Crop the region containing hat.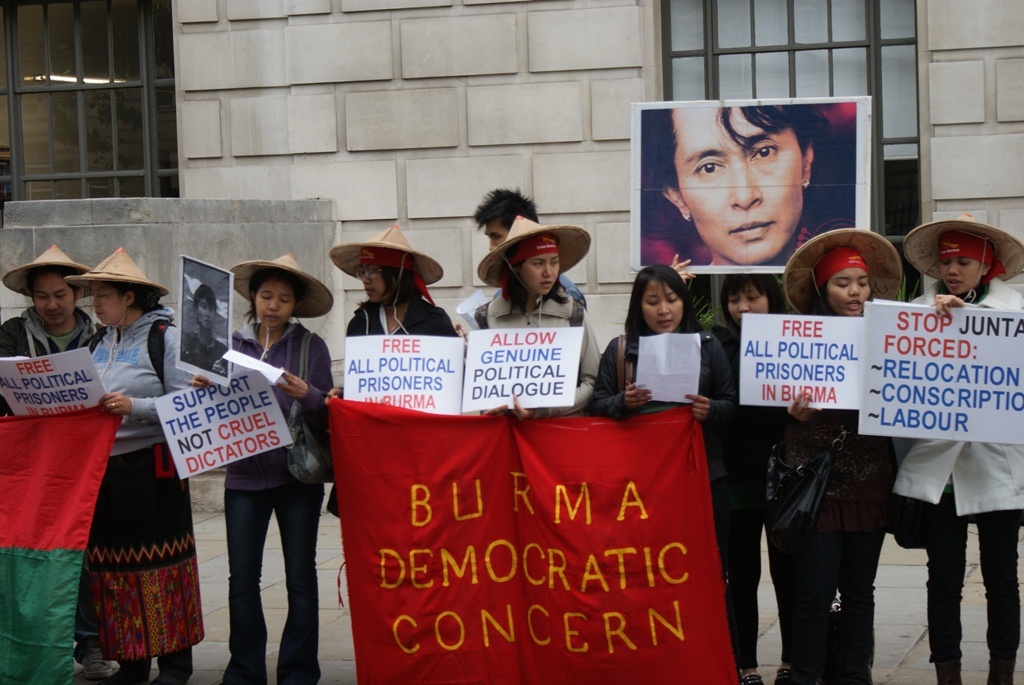
Crop region: 782, 227, 904, 312.
